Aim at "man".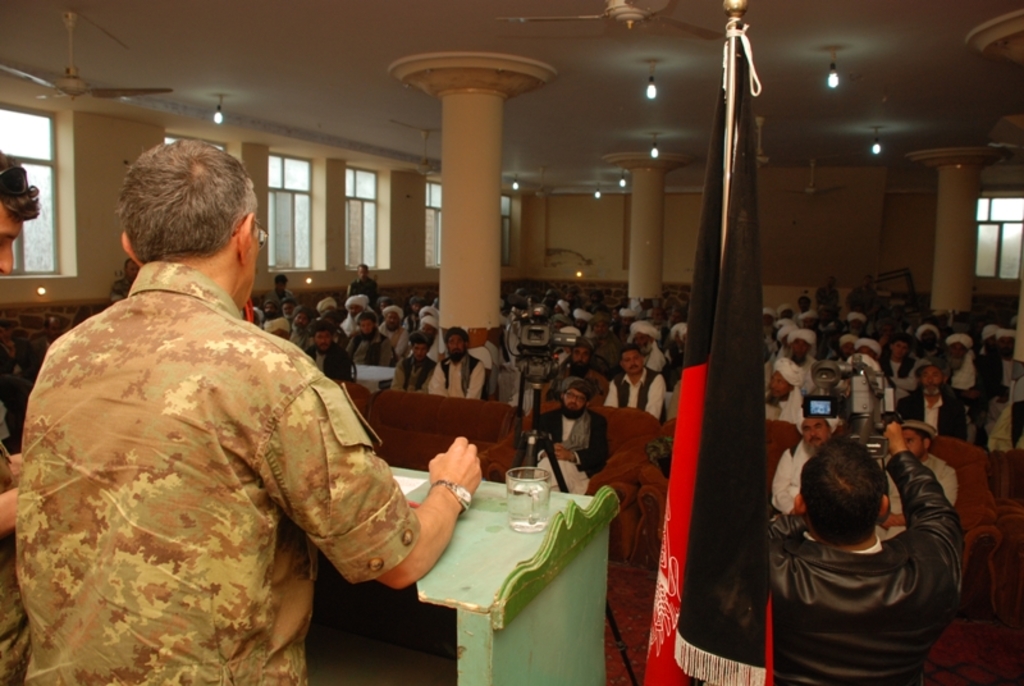
Aimed at region(844, 333, 887, 375).
